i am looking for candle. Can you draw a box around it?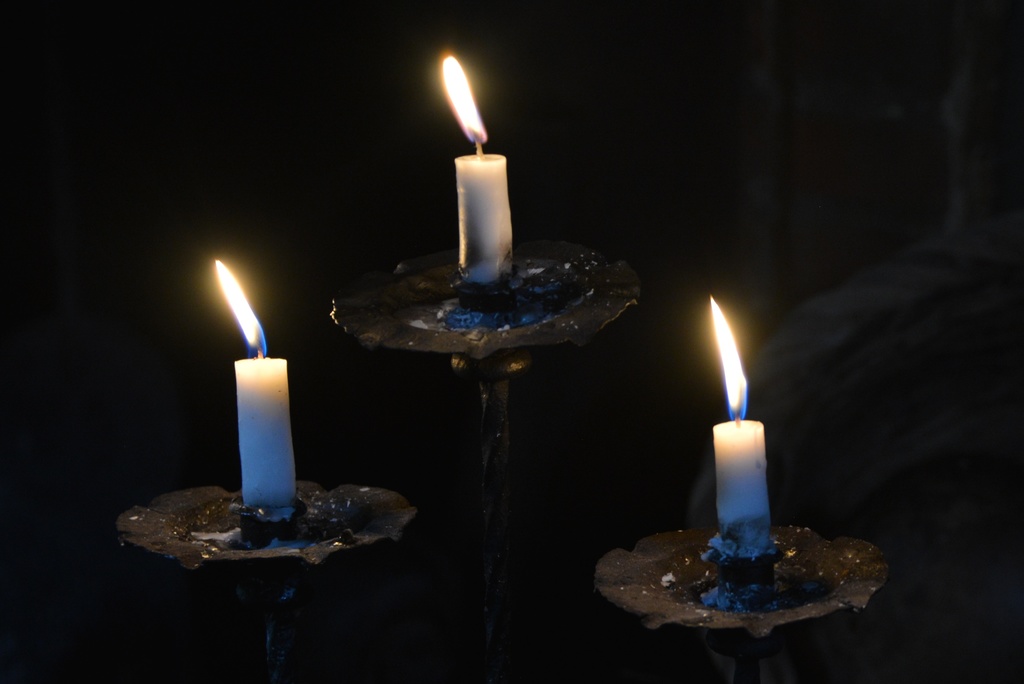
Sure, the bounding box is select_region(216, 262, 293, 516).
